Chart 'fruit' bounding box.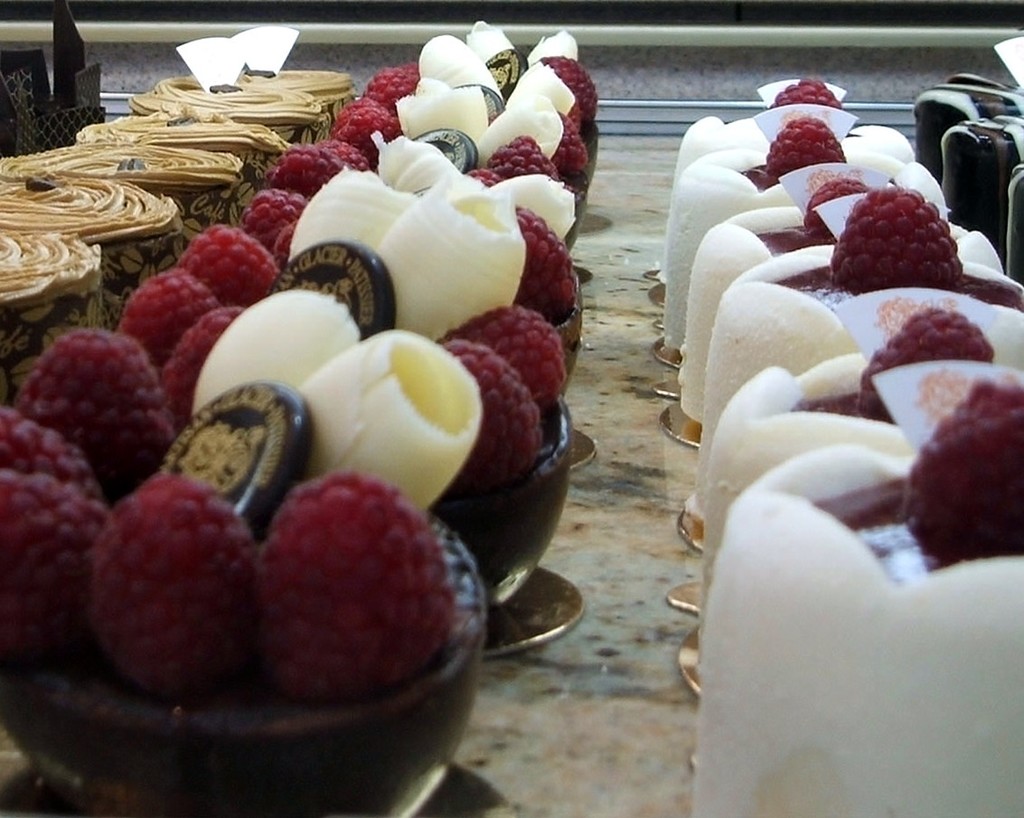
Charted: bbox=[767, 115, 846, 175].
